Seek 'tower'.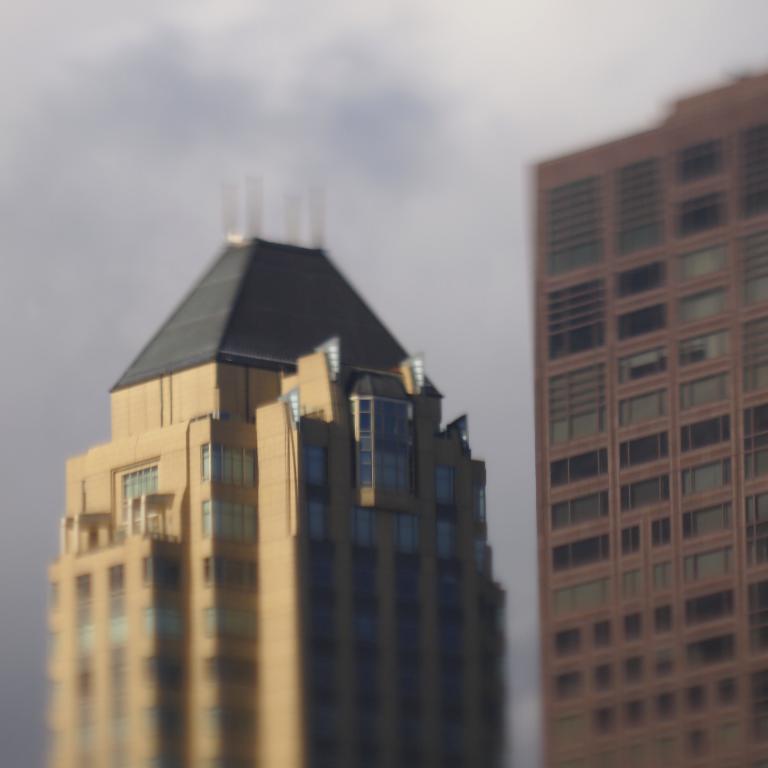
{"x1": 46, "y1": 166, "x2": 511, "y2": 767}.
